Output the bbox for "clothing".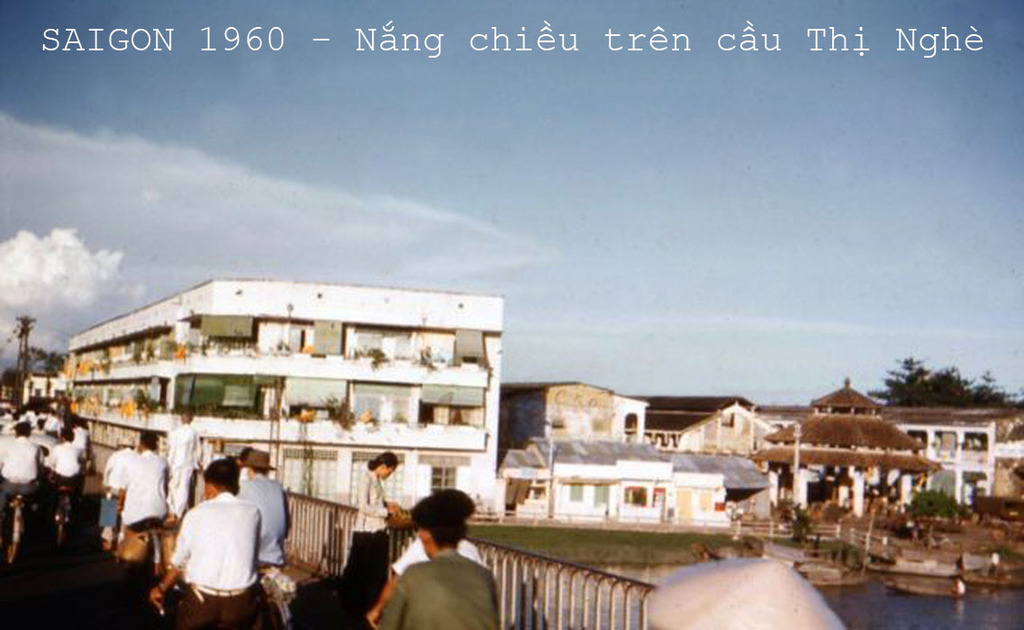
detection(166, 476, 276, 618).
